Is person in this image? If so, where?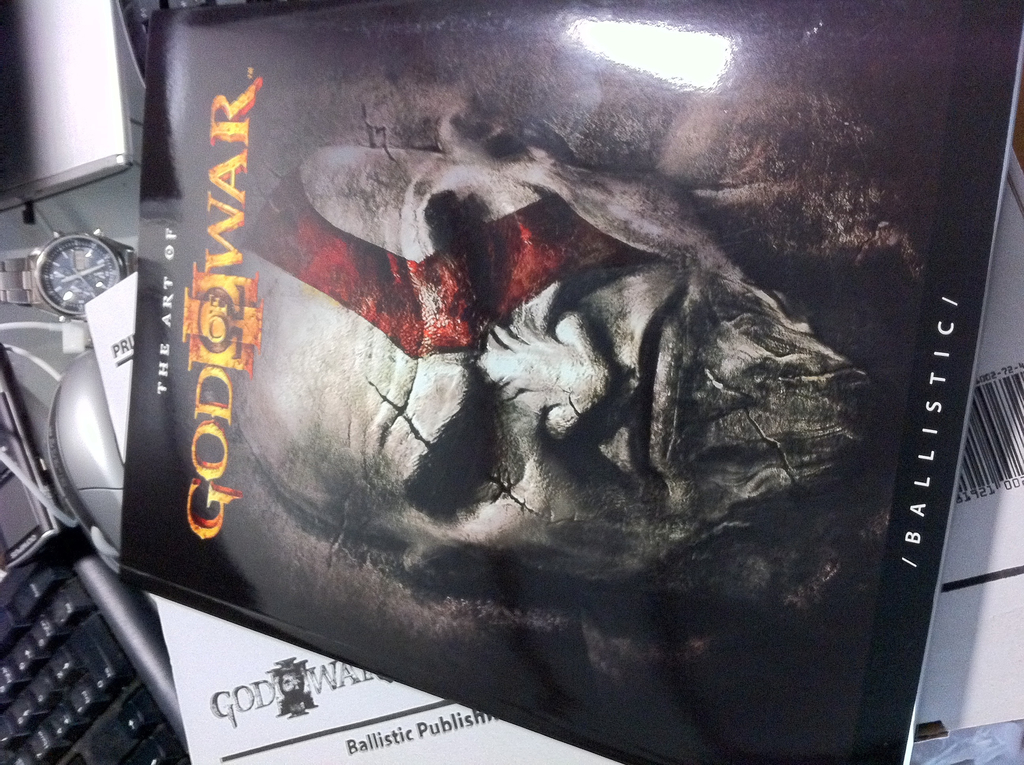
Yes, at (left=221, top=101, right=909, bottom=704).
